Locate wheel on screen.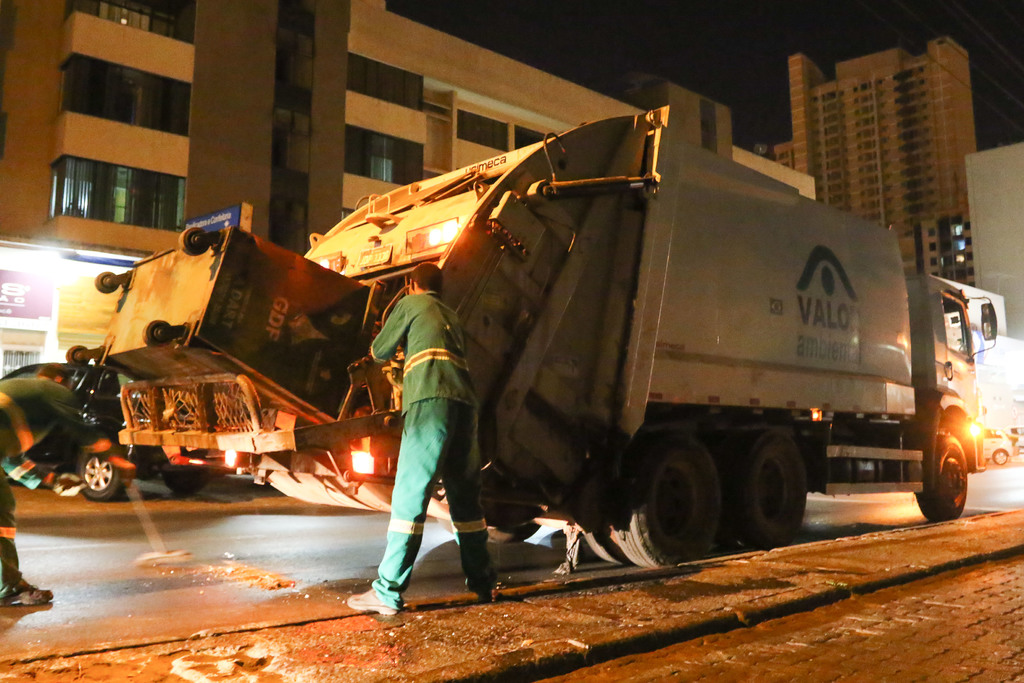
On screen at 611:423:728:572.
